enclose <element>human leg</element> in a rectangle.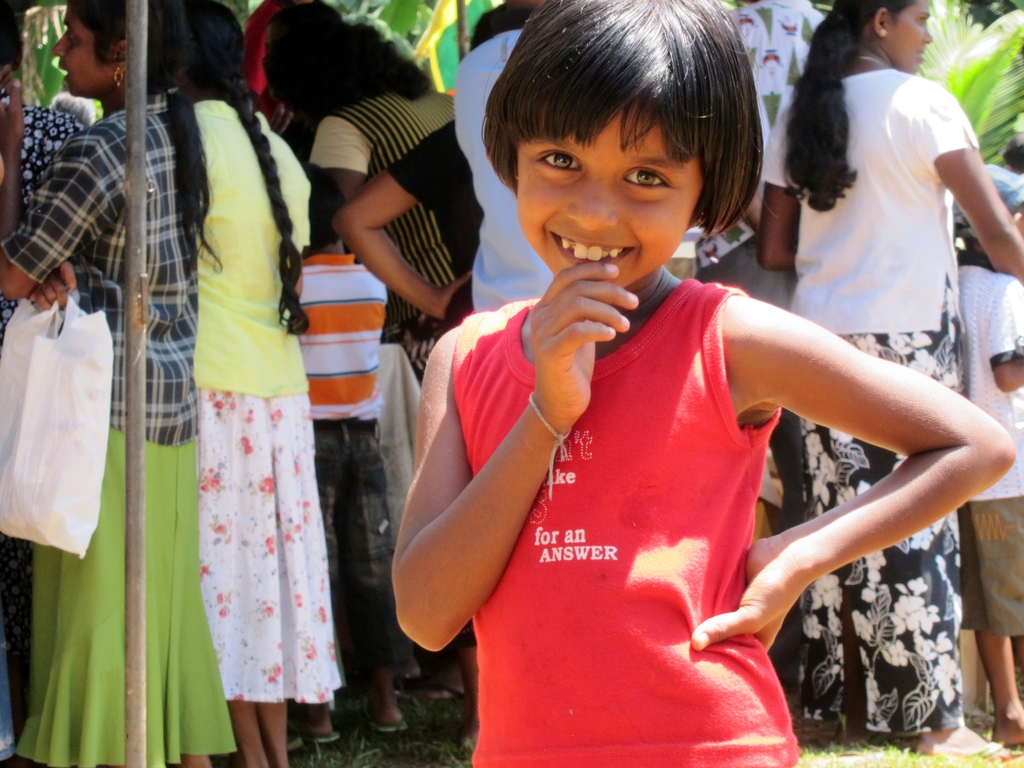
bbox=[351, 430, 394, 725].
